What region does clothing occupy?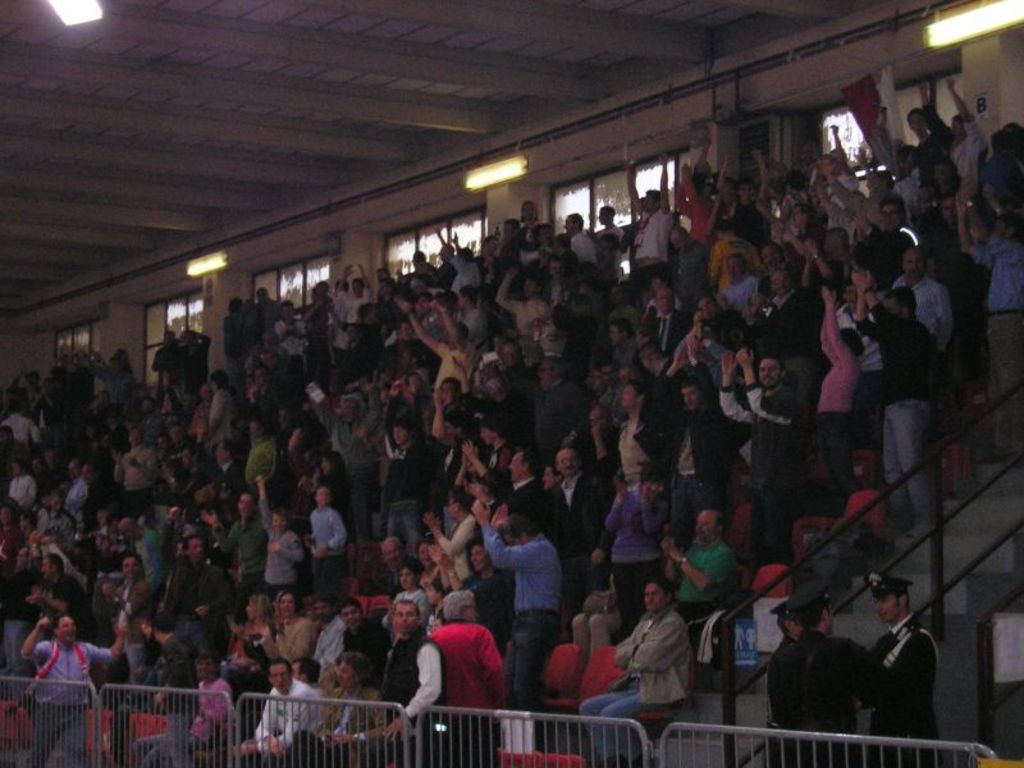
481,526,567,668.
